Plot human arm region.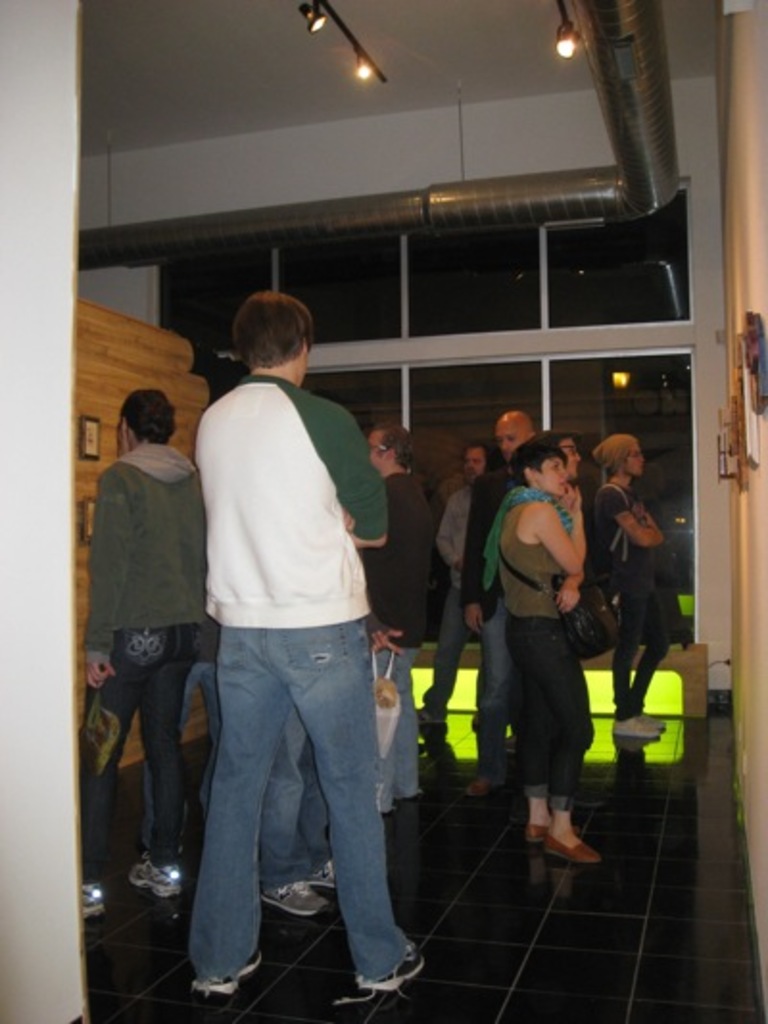
Plotted at l=611, t=475, r=662, b=553.
